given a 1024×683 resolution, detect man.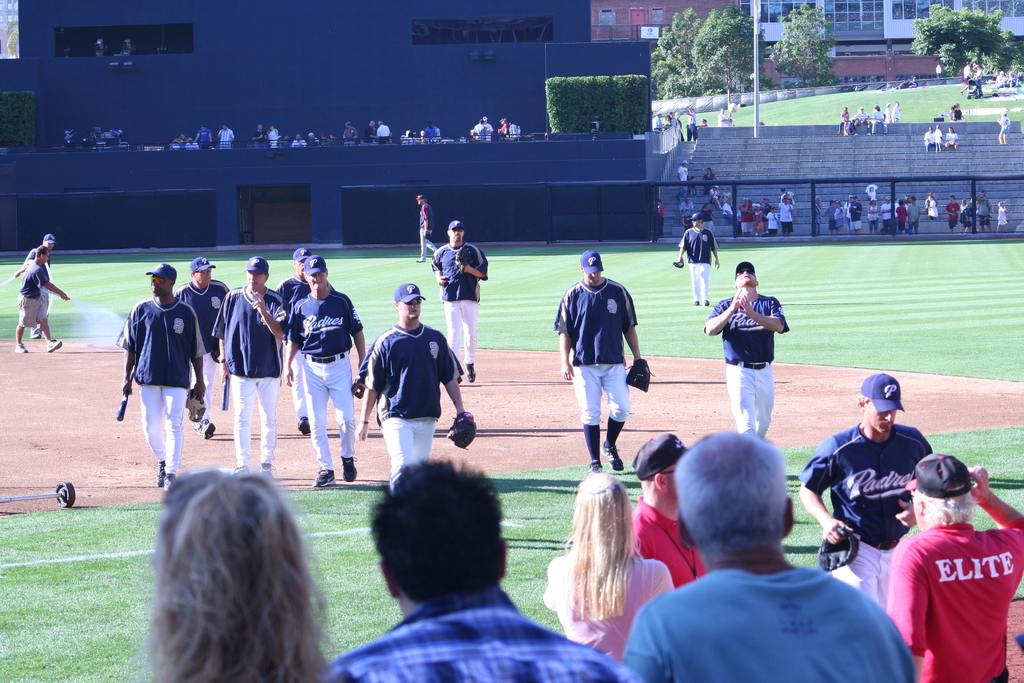
l=626, t=444, r=915, b=676.
